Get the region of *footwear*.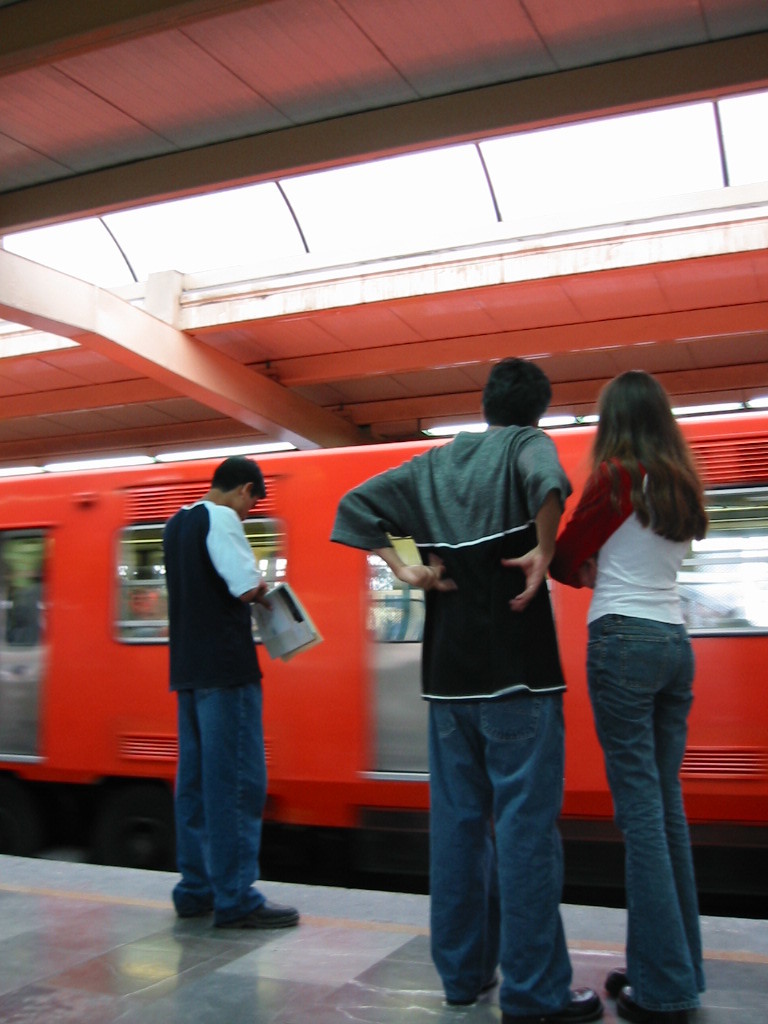
[x1=442, y1=965, x2=504, y2=1008].
